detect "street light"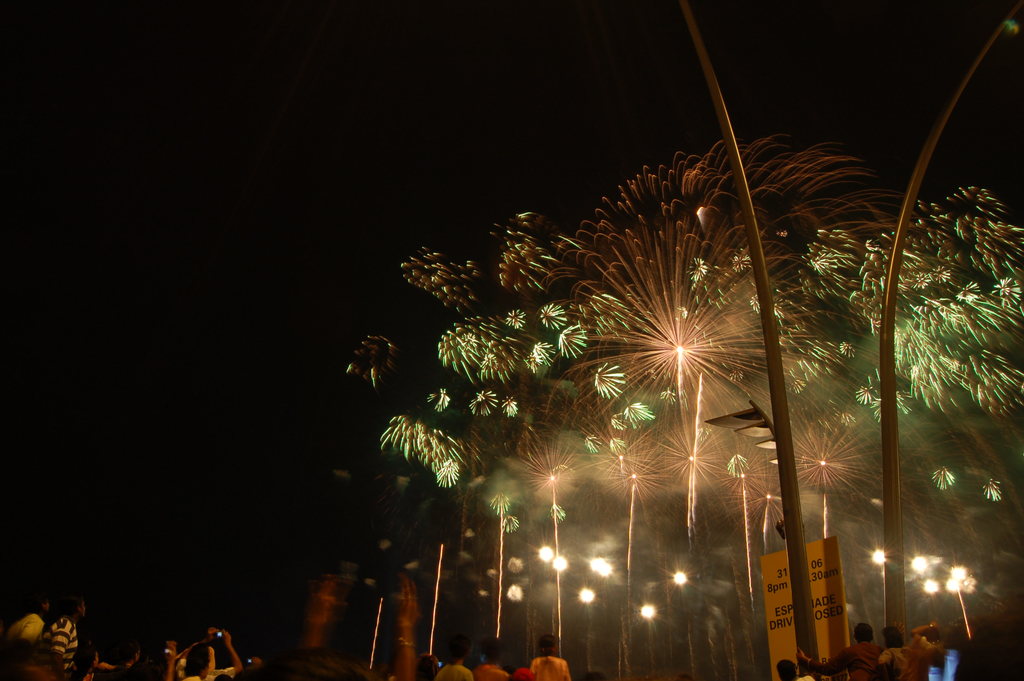
944,561,977,642
